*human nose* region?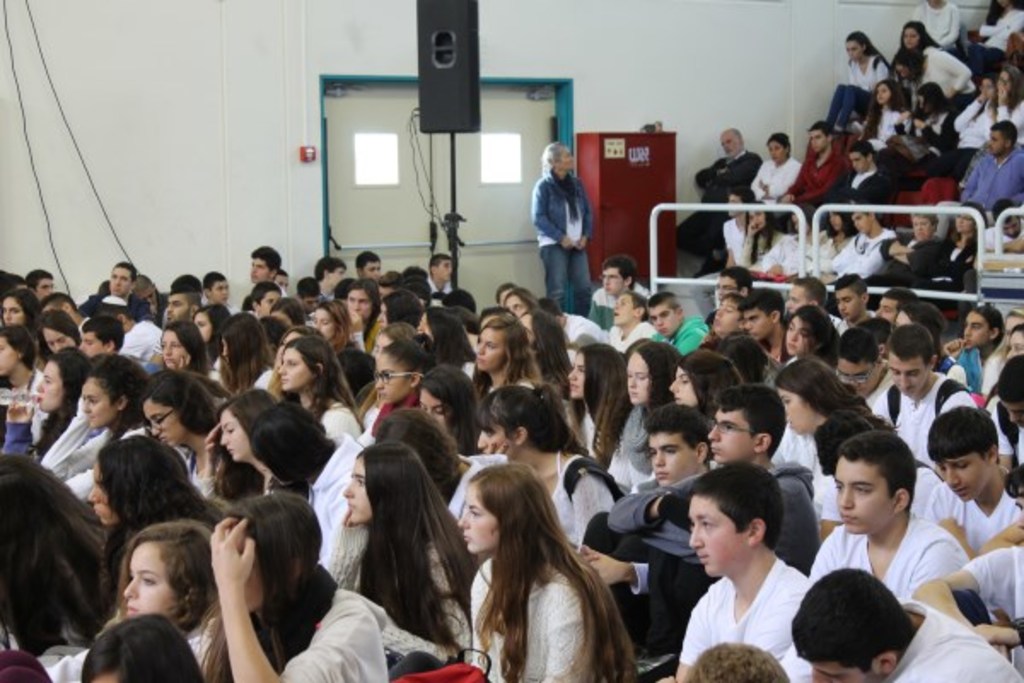
{"left": 126, "top": 577, "right": 137, "bottom": 598}
